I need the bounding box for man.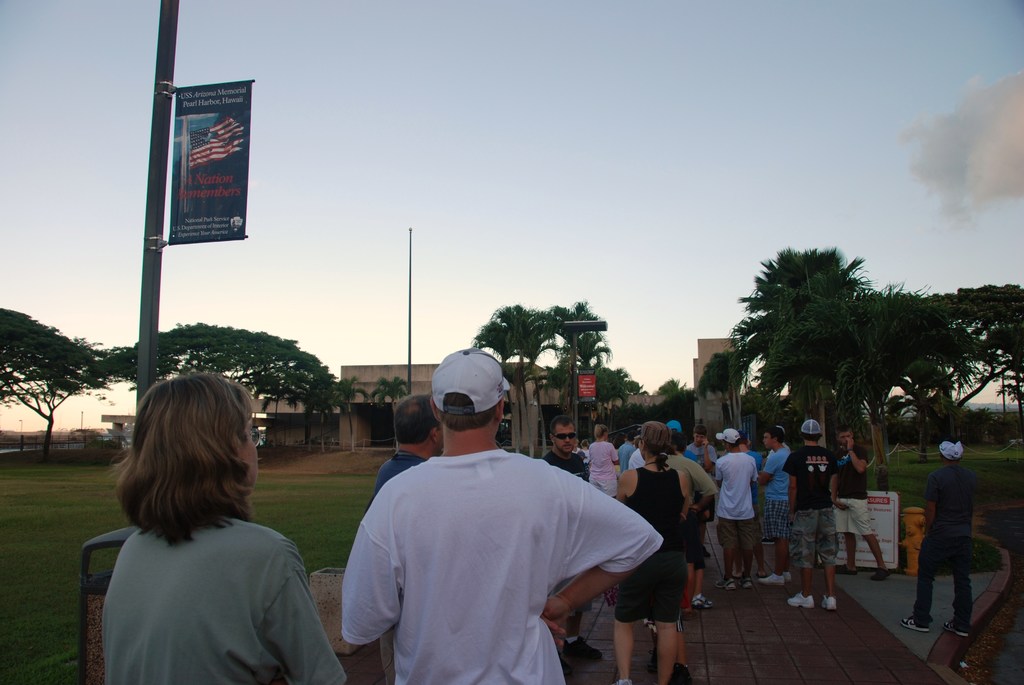
Here it is: [837, 430, 897, 581].
